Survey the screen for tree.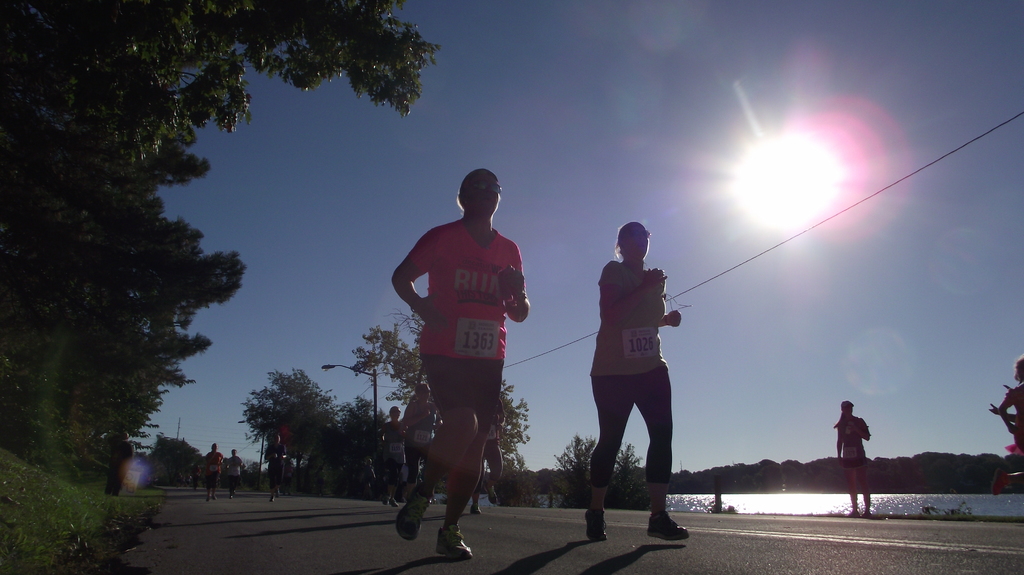
Survey found: [203, 0, 443, 124].
